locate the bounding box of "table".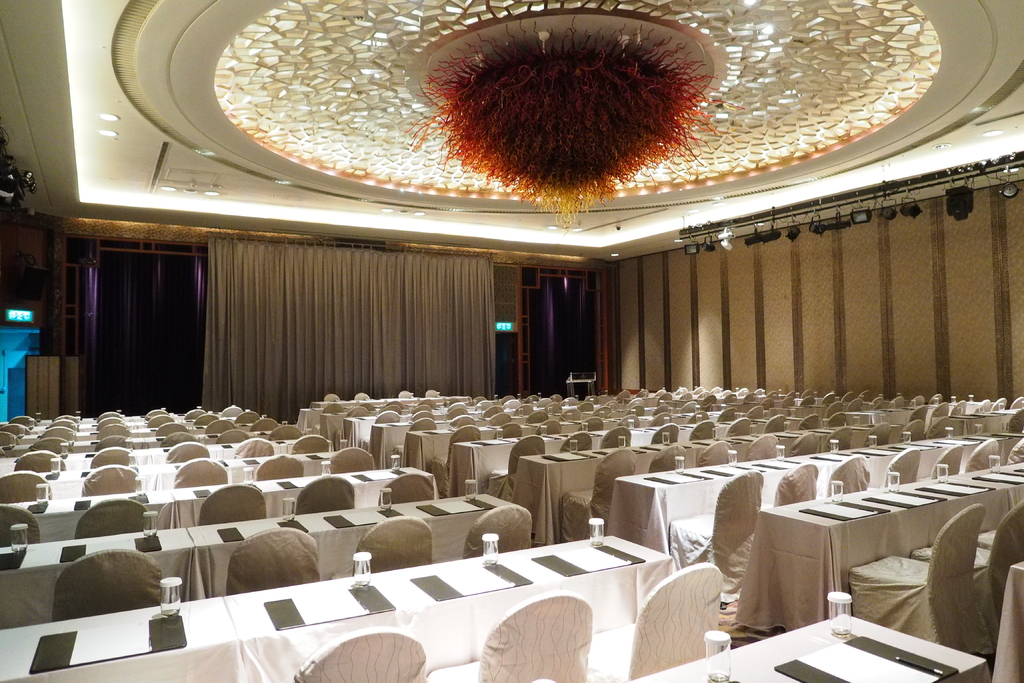
Bounding box: [0,483,541,624].
